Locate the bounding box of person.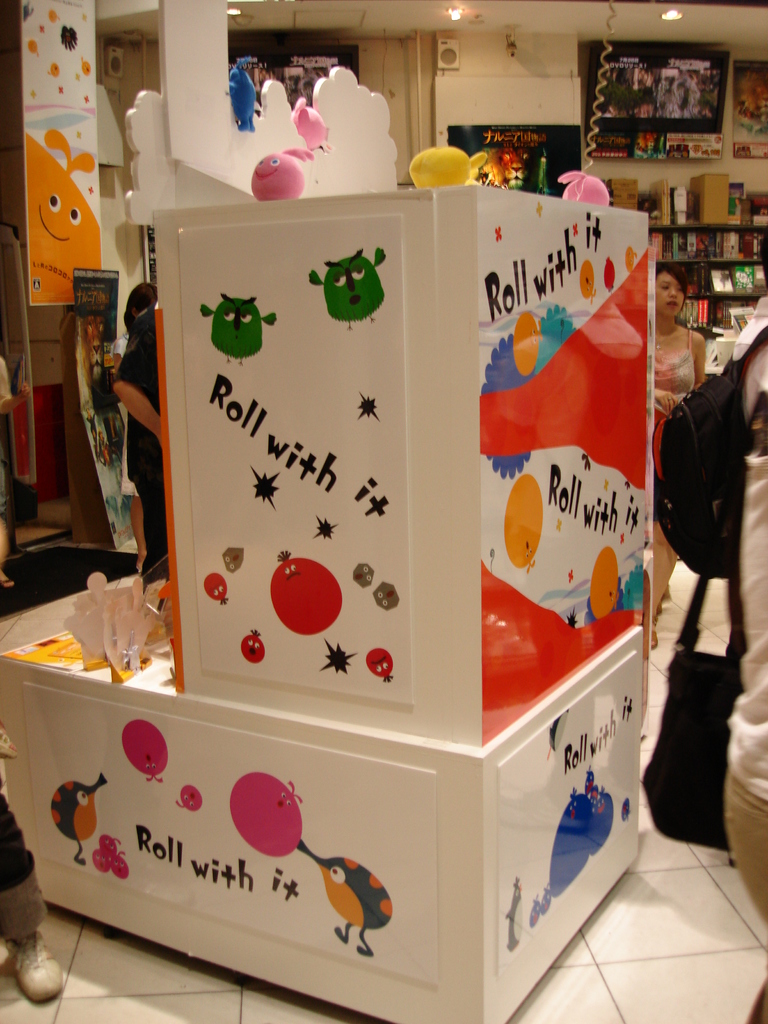
Bounding box: x1=0 y1=354 x2=34 y2=591.
